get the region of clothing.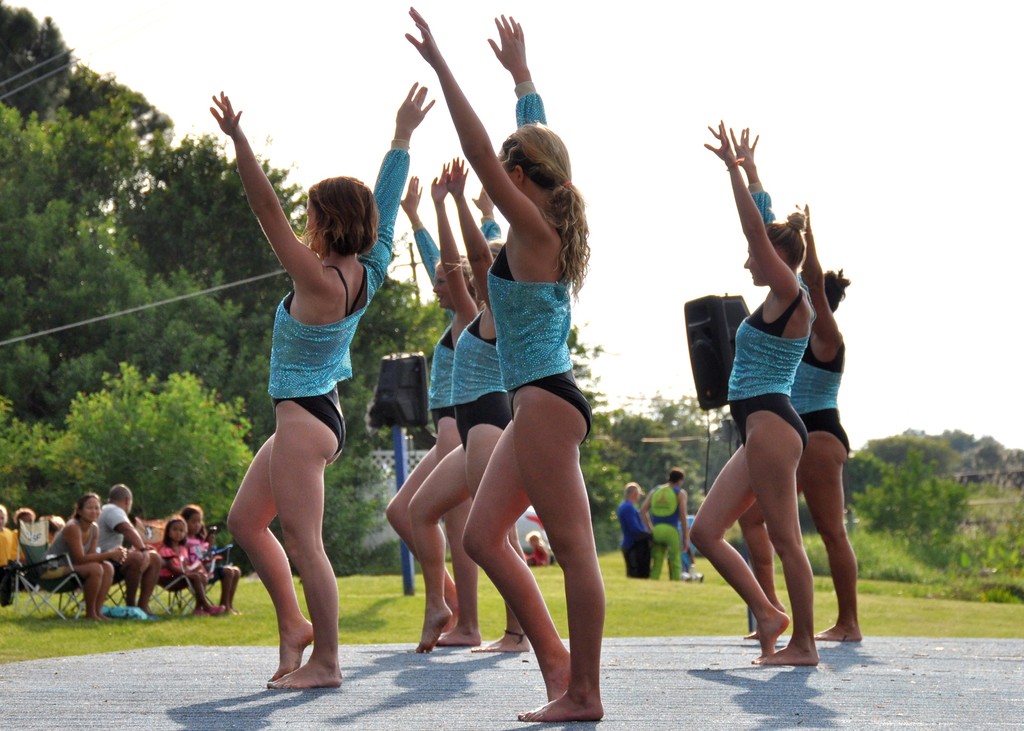
BBox(484, 92, 593, 447).
